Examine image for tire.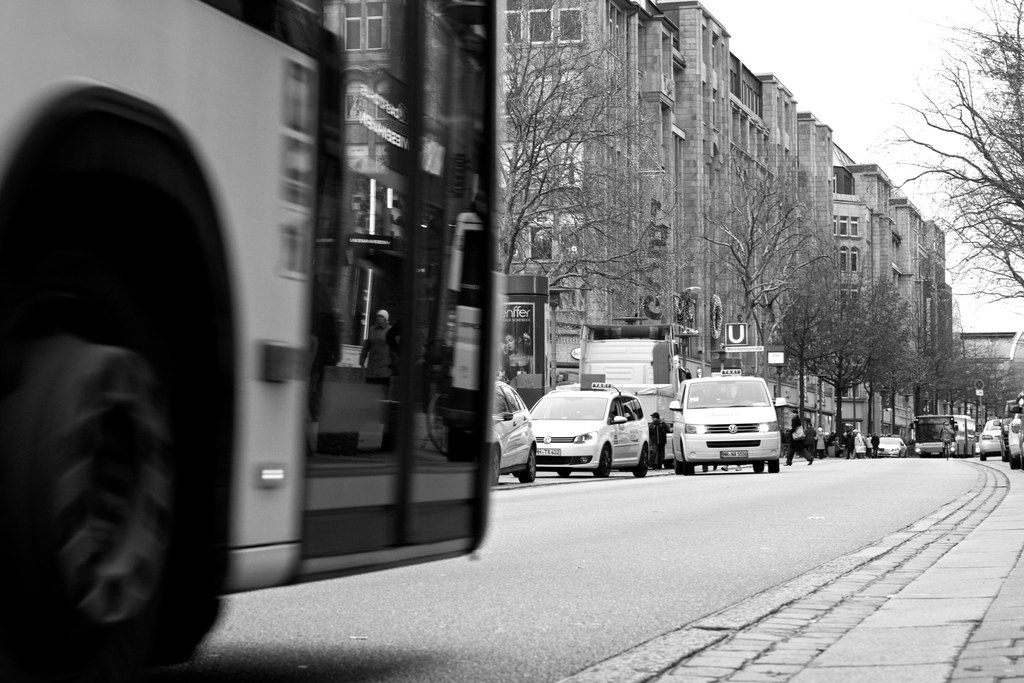
Examination result: left=903, top=450, right=908, bottom=453.
